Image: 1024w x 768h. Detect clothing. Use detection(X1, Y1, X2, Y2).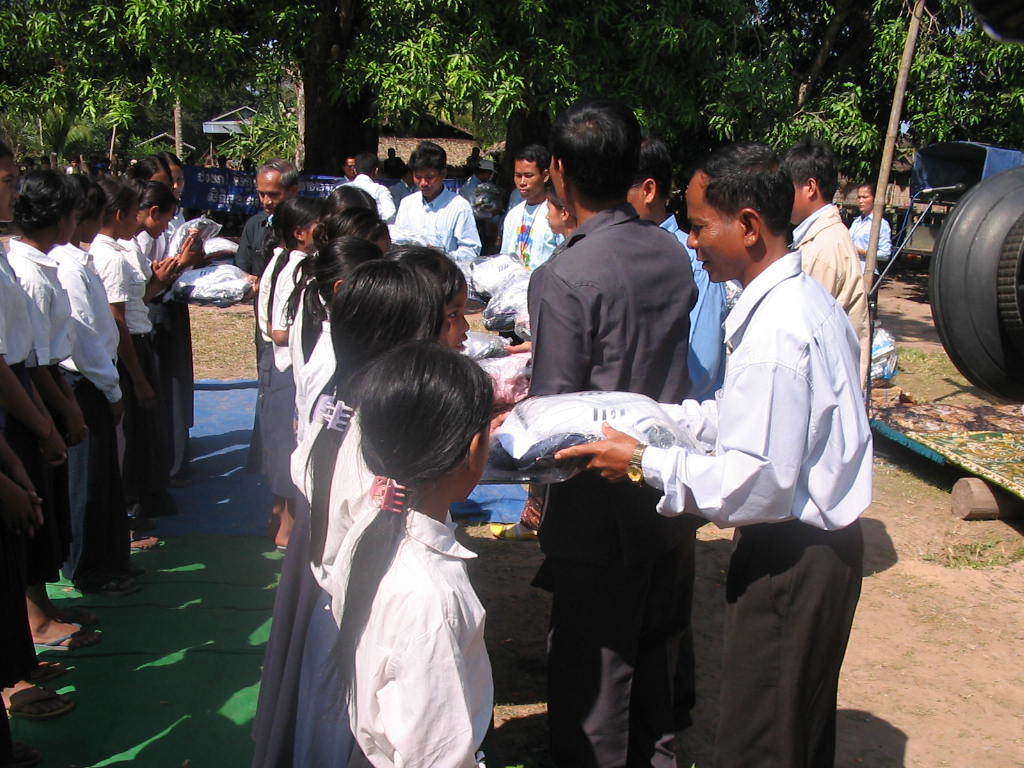
detection(280, 400, 512, 740).
